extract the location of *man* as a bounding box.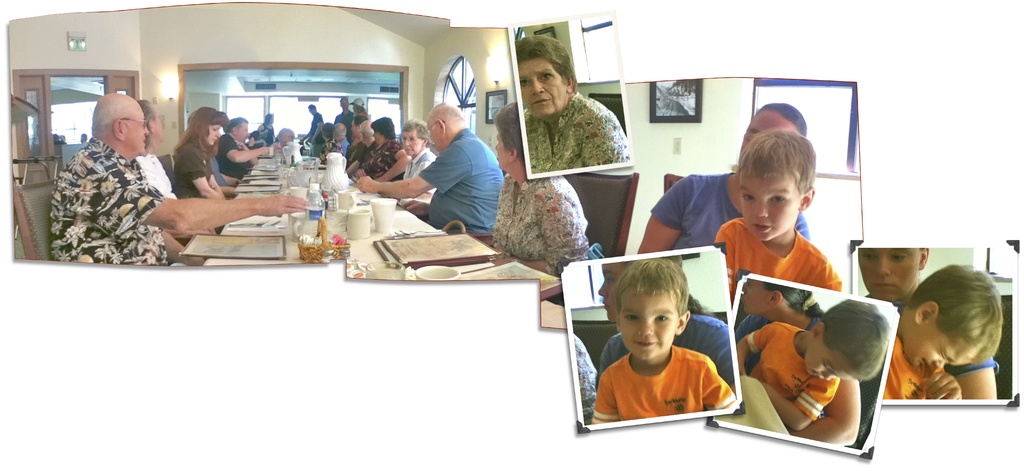
detection(332, 121, 349, 153).
